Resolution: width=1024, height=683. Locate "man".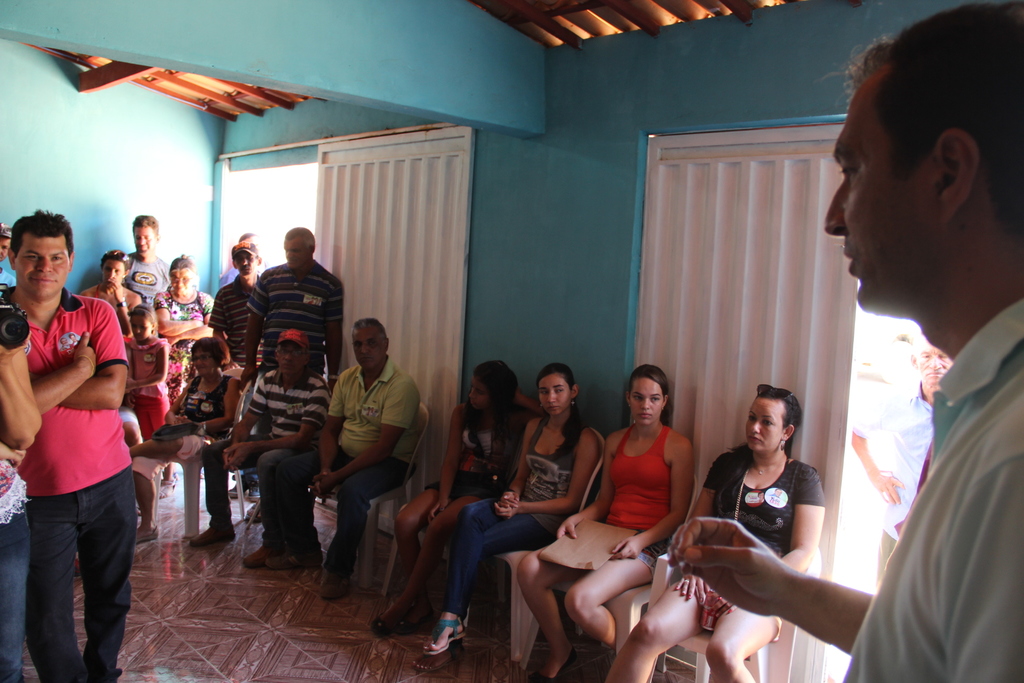
<bbox>202, 237, 273, 502</bbox>.
